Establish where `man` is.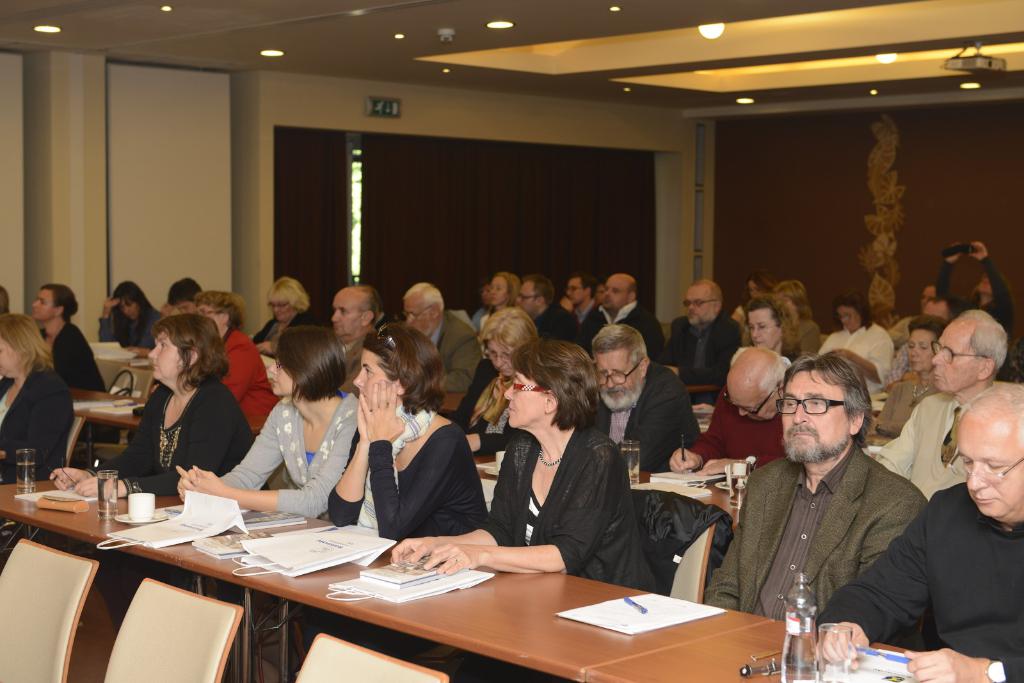
Established at [886,282,936,341].
